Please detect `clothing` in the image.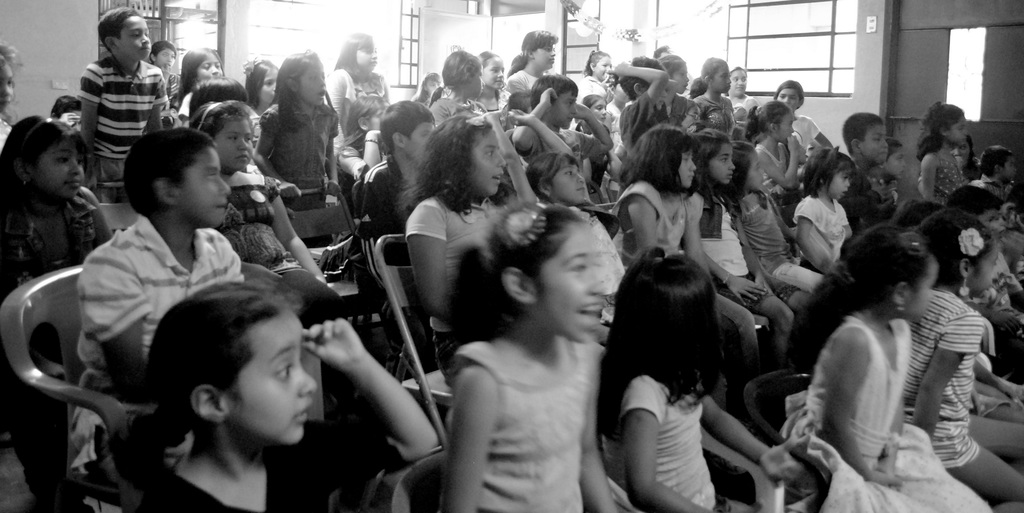
<box>560,207,631,314</box>.
